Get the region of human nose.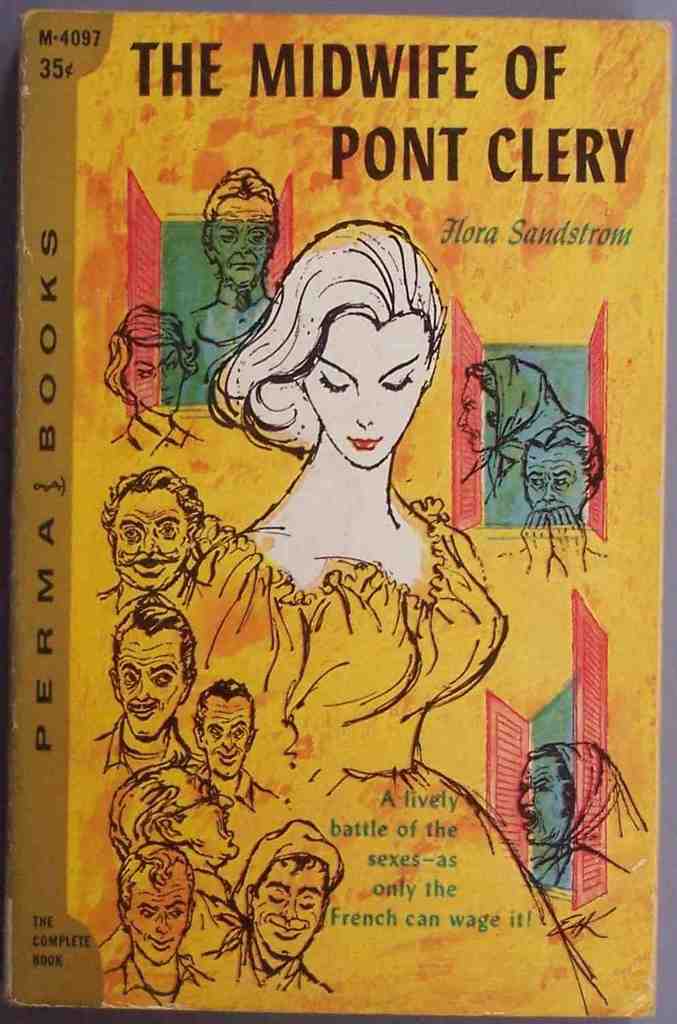
154:375:171:392.
